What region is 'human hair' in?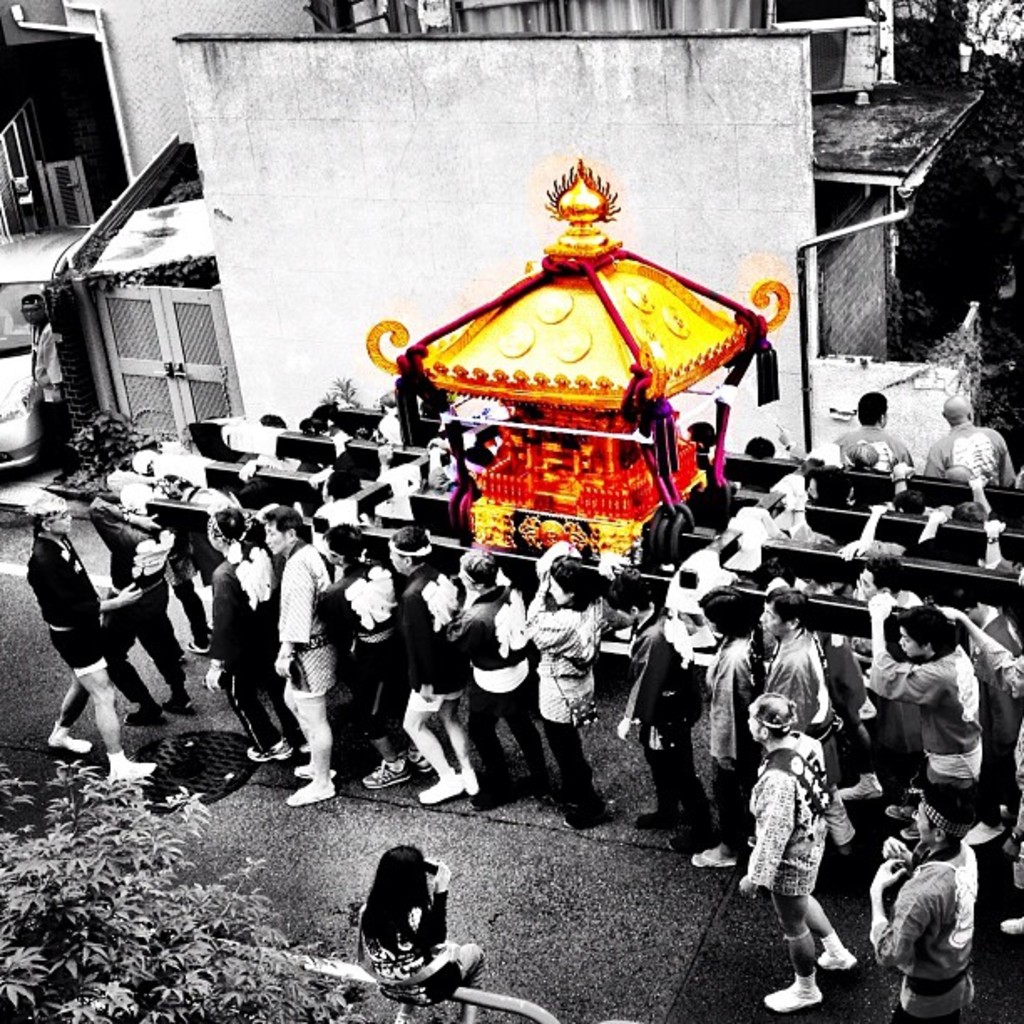
rect(607, 567, 654, 622).
